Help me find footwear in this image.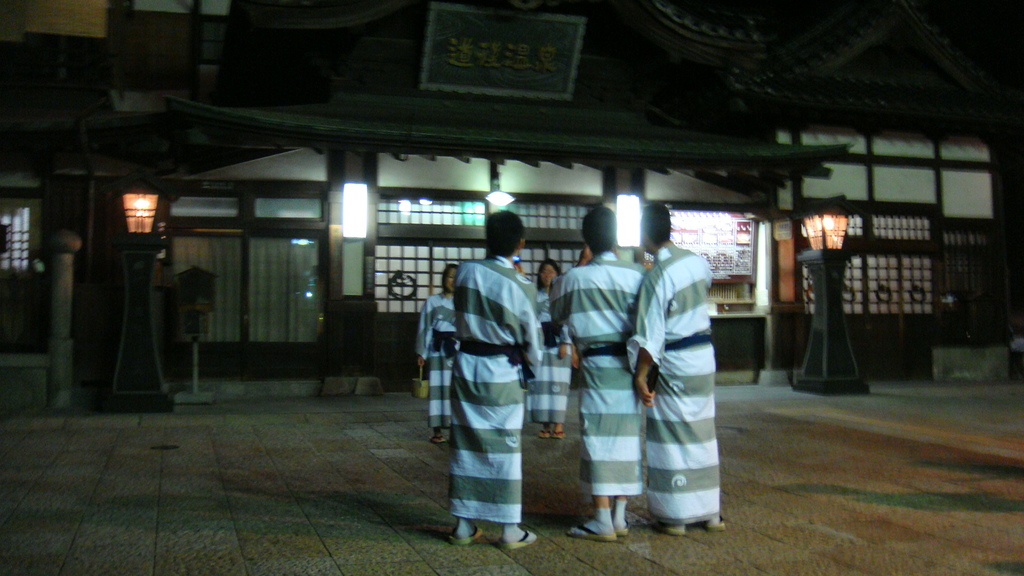
Found it: (658, 525, 689, 536).
